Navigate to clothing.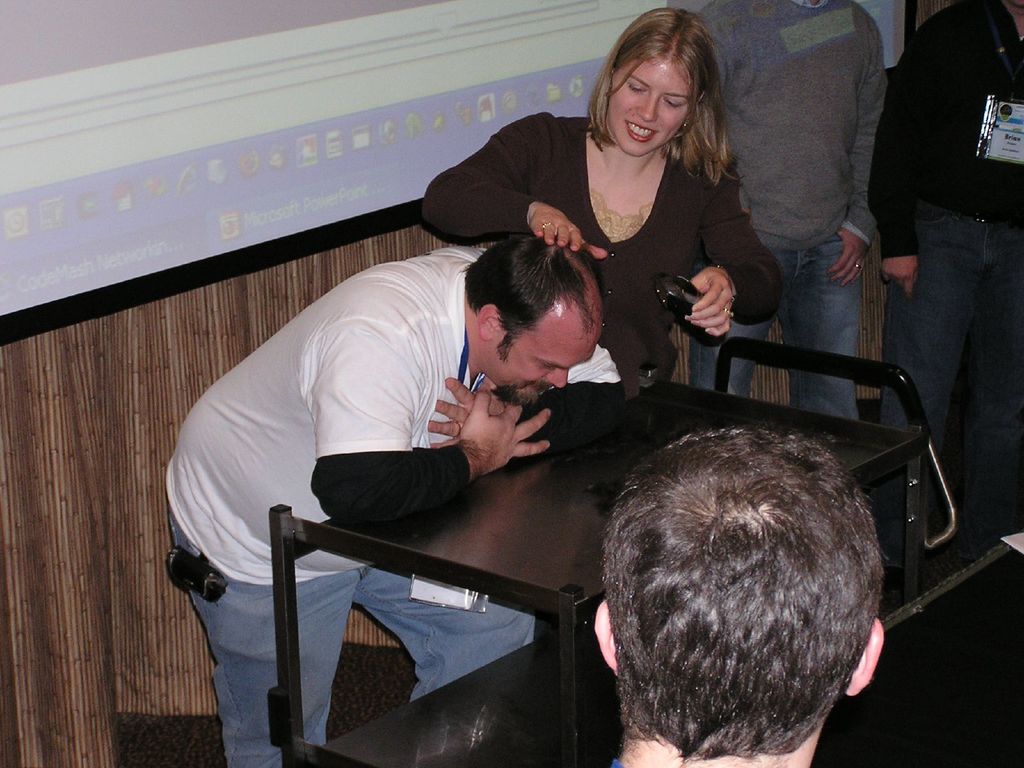
Navigation target: locate(863, 0, 1023, 563).
